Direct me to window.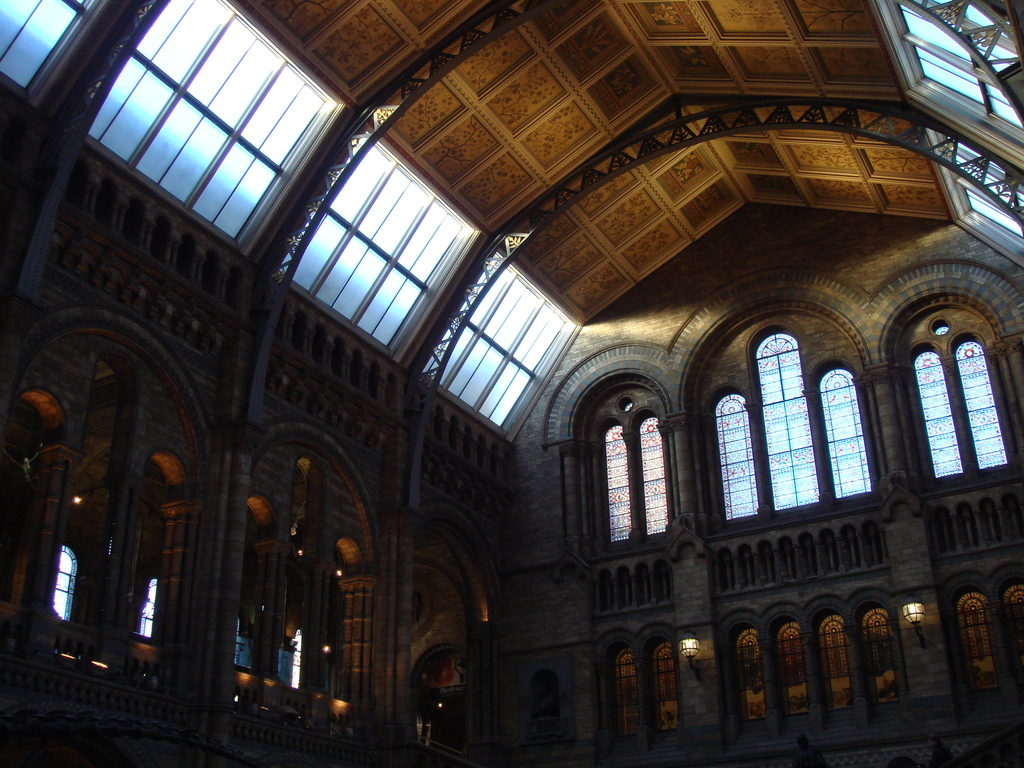
Direction: <bbox>959, 339, 1009, 468</bbox>.
